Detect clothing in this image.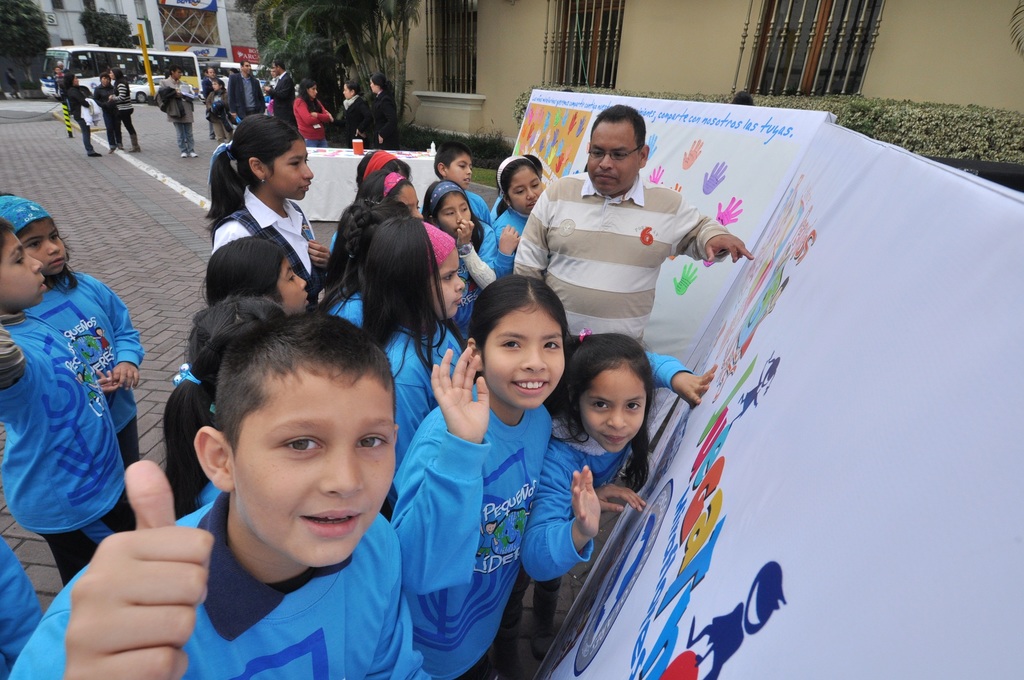
Detection: [511,166,733,362].
